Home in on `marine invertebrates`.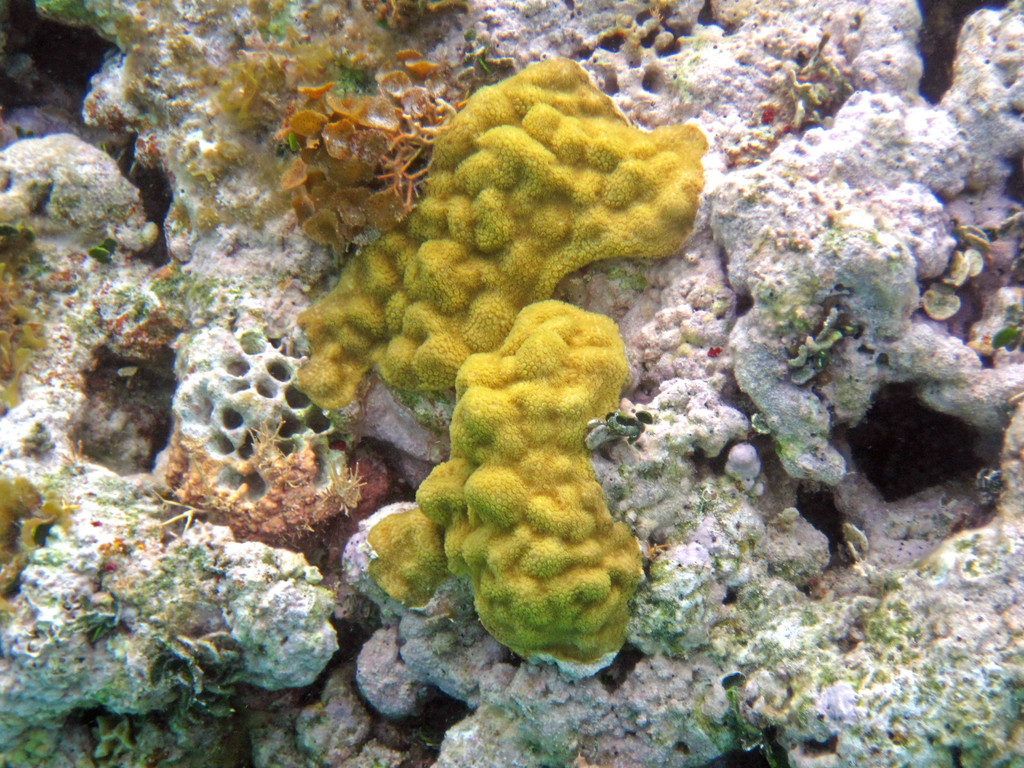
Homed in at l=718, t=436, r=768, b=500.
